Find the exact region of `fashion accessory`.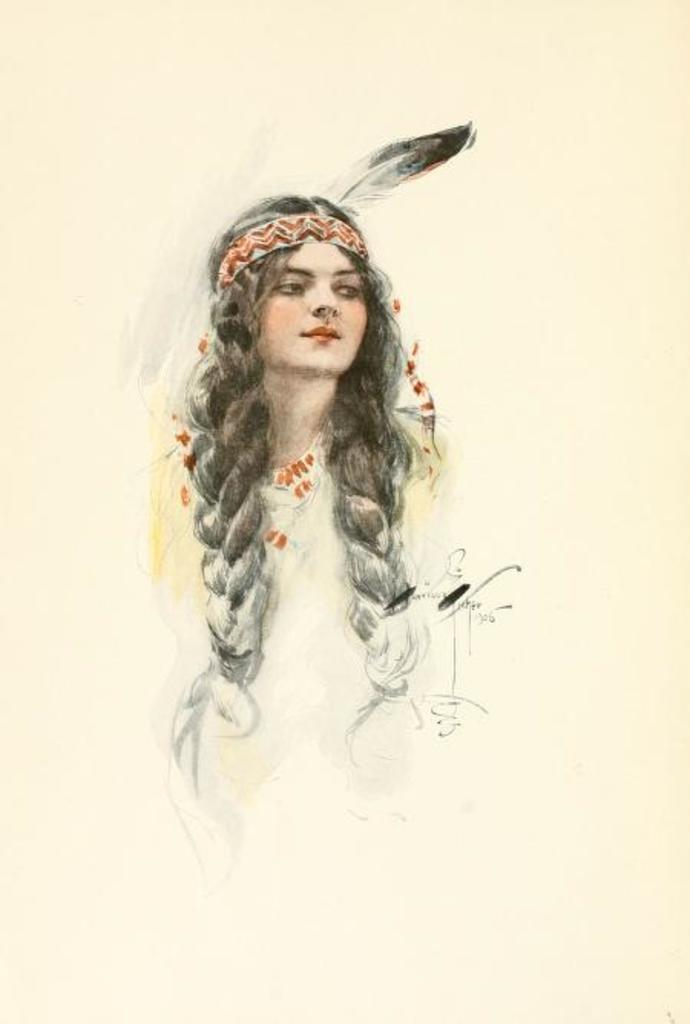
Exact region: BBox(317, 117, 477, 208).
